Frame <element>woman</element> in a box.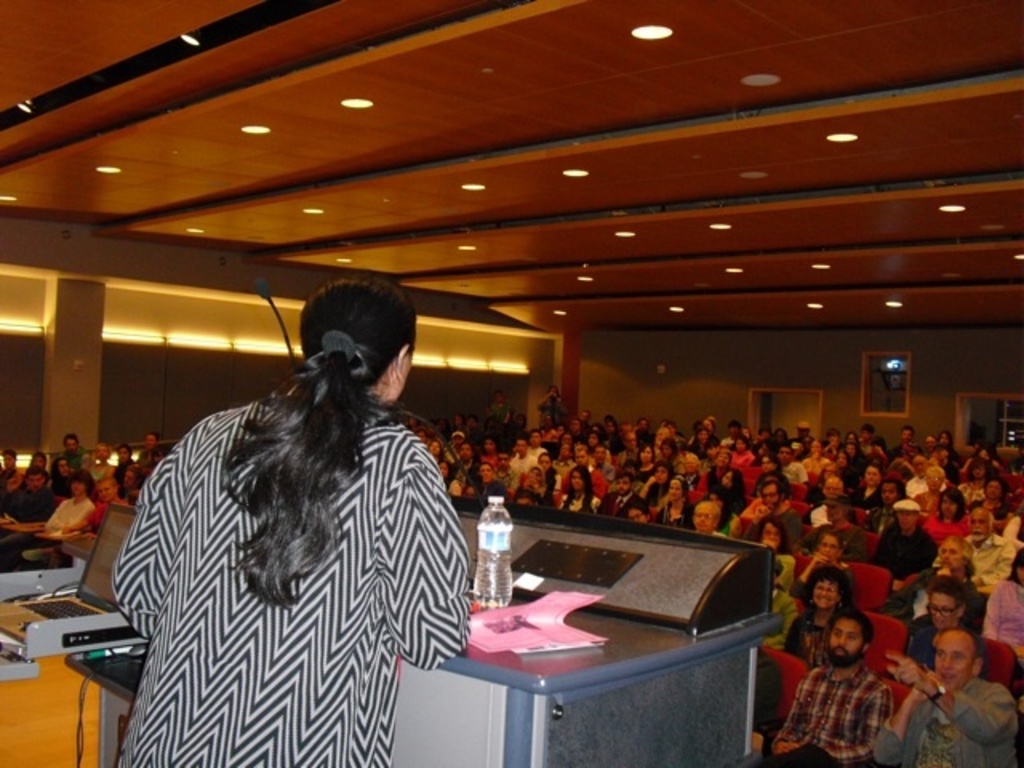
[782,568,851,672].
